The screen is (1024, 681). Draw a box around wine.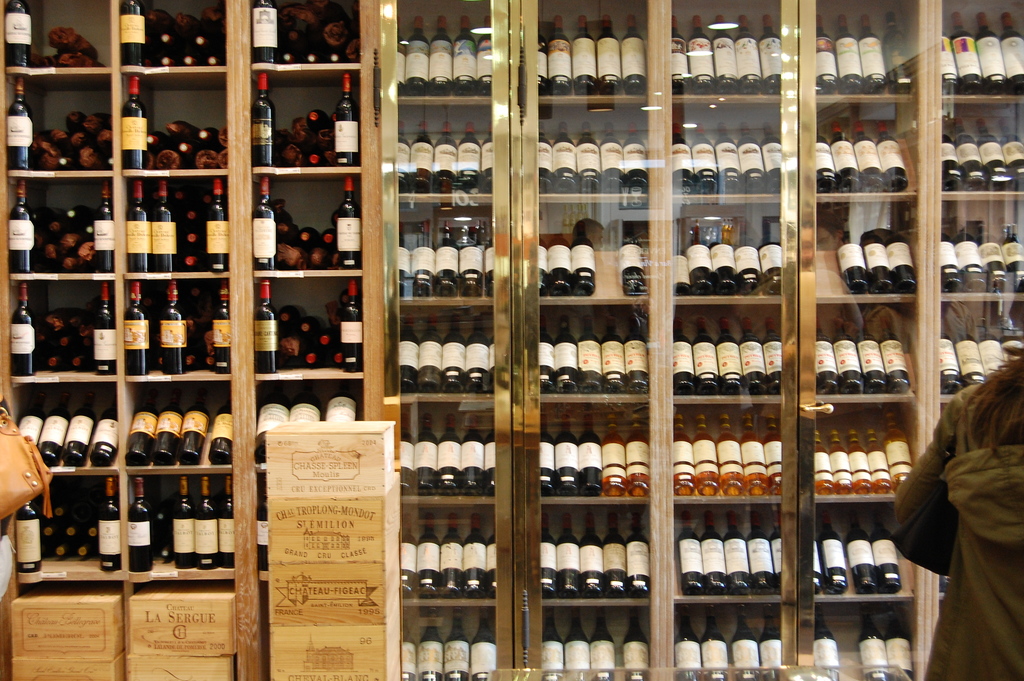
select_region(762, 413, 782, 495).
